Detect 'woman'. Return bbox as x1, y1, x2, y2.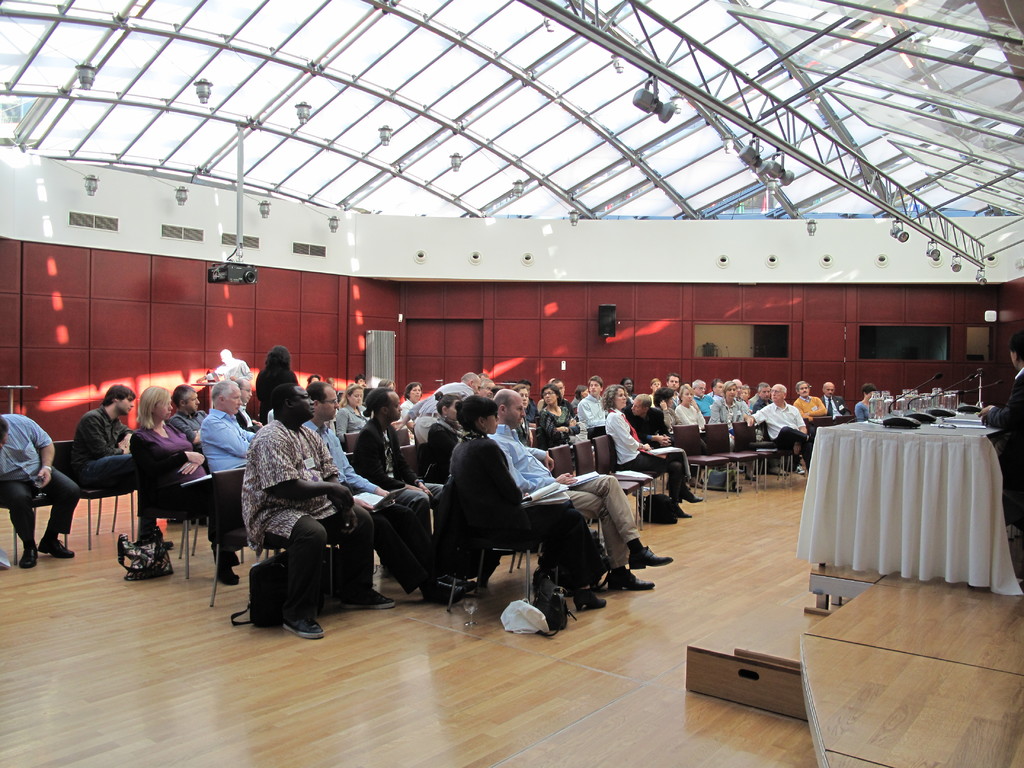
531, 383, 580, 452.
